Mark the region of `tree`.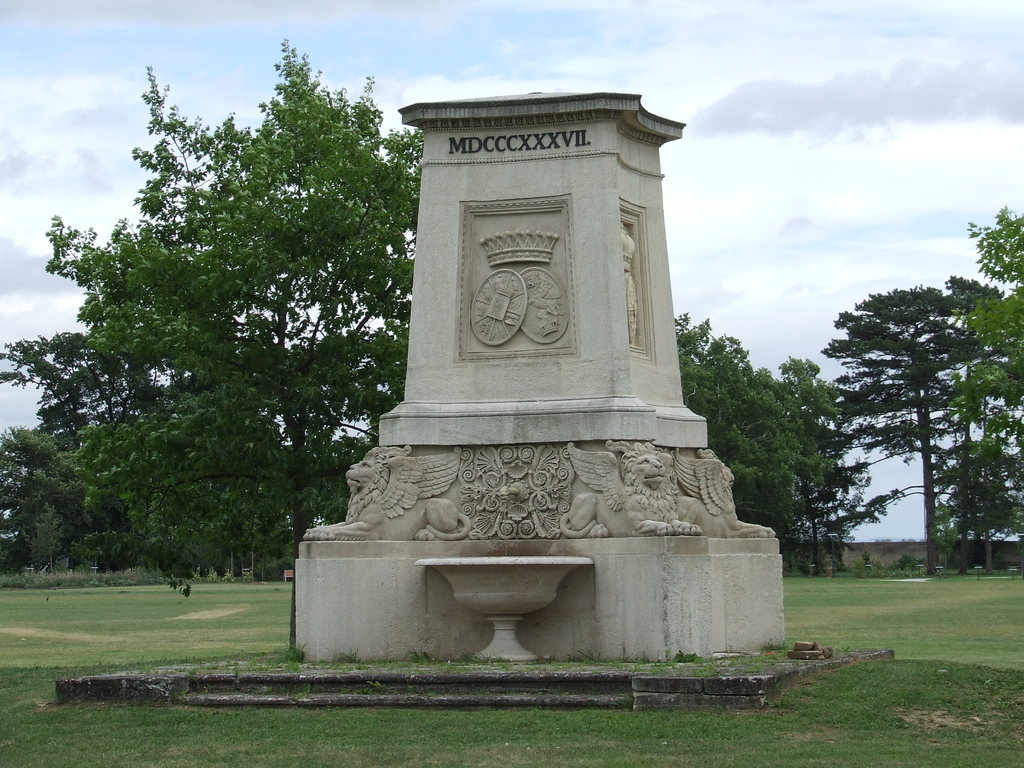
Region: (974, 189, 1023, 515).
